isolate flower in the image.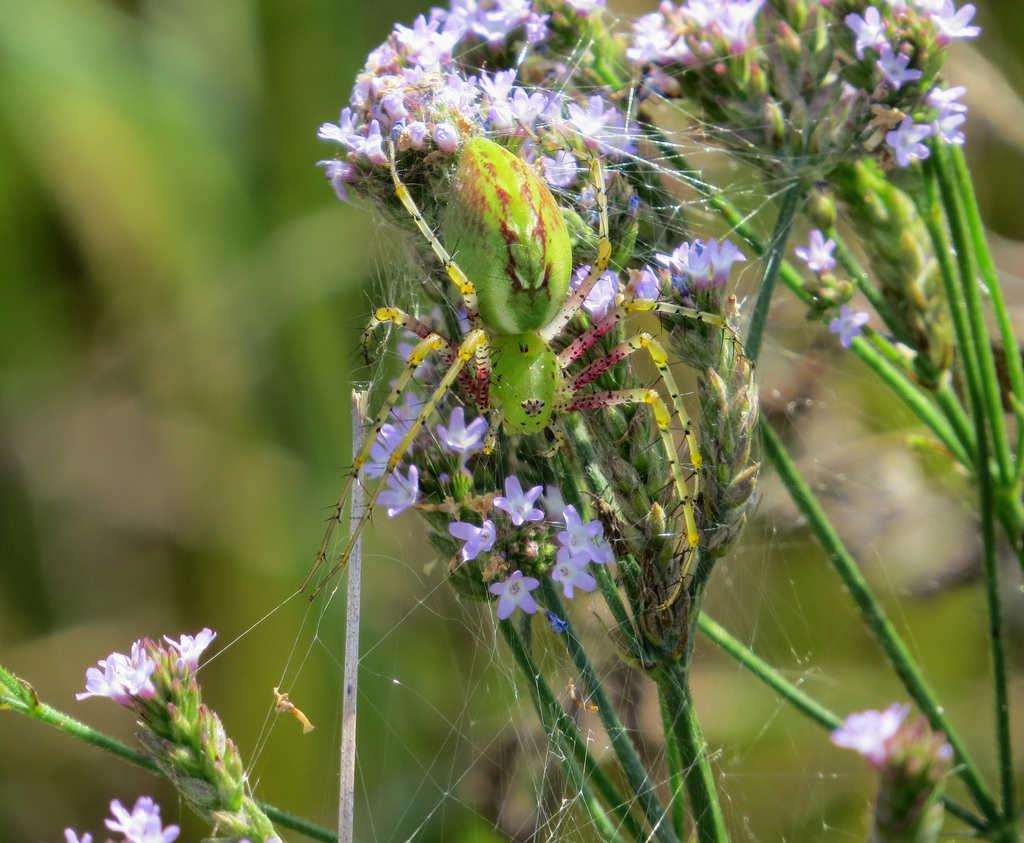
Isolated region: bbox=(849, 4, 890, 51).
